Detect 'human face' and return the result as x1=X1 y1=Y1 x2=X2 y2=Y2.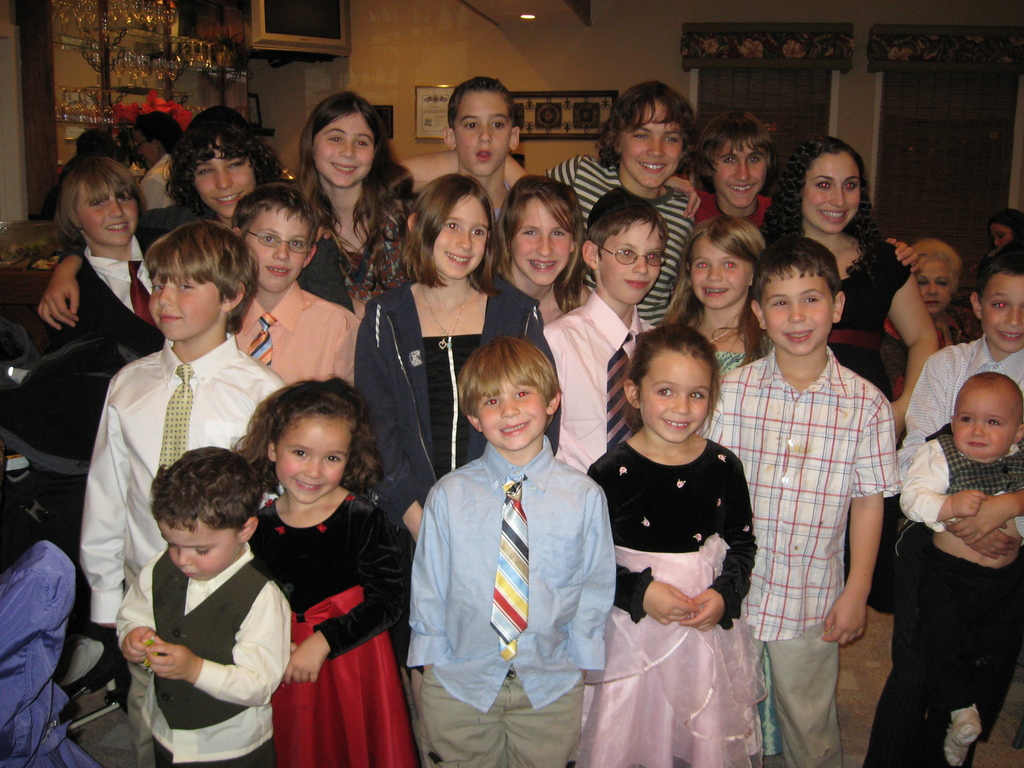
x1=993 y1=219 x2=1009 y2=244.
